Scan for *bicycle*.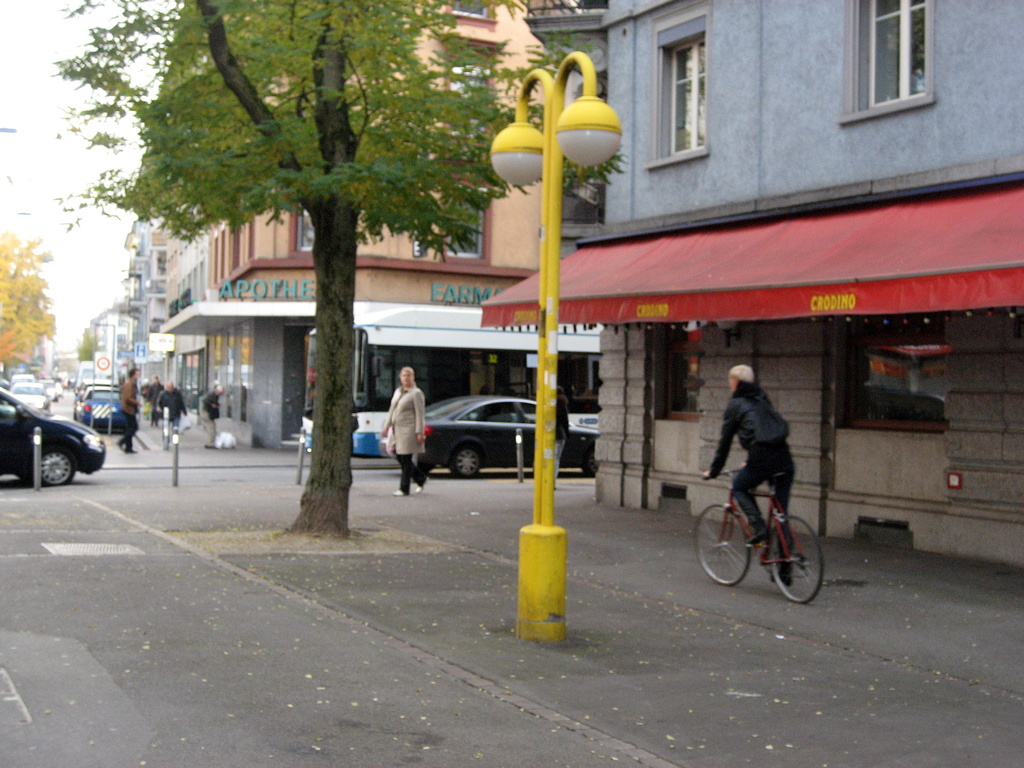
Scan result: box=[701, 448, 831, 607].
